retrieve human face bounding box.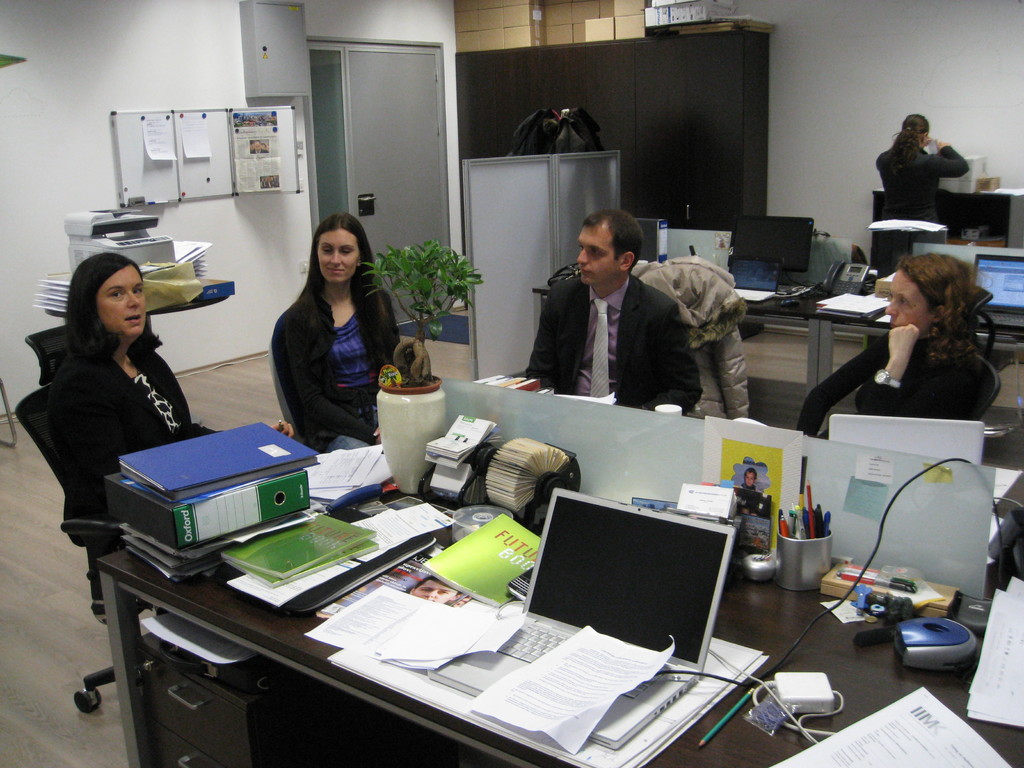
Bounding box: 575, 227, 625, 291.
